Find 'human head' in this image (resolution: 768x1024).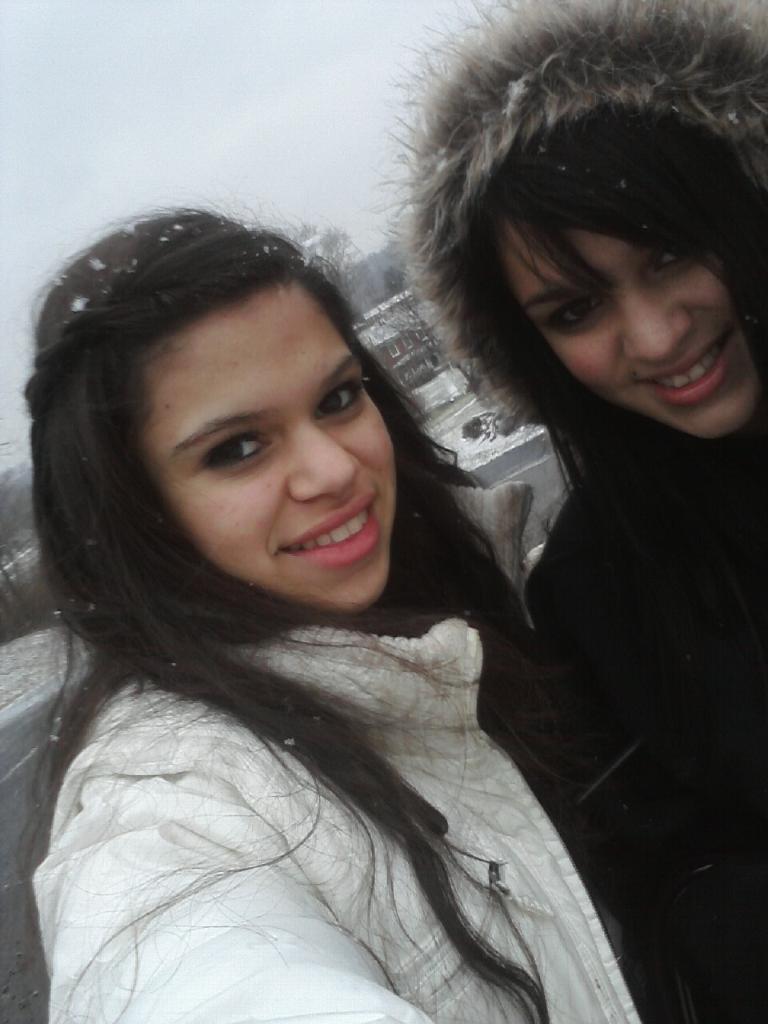
select_region(450, 56, 767, 443).
